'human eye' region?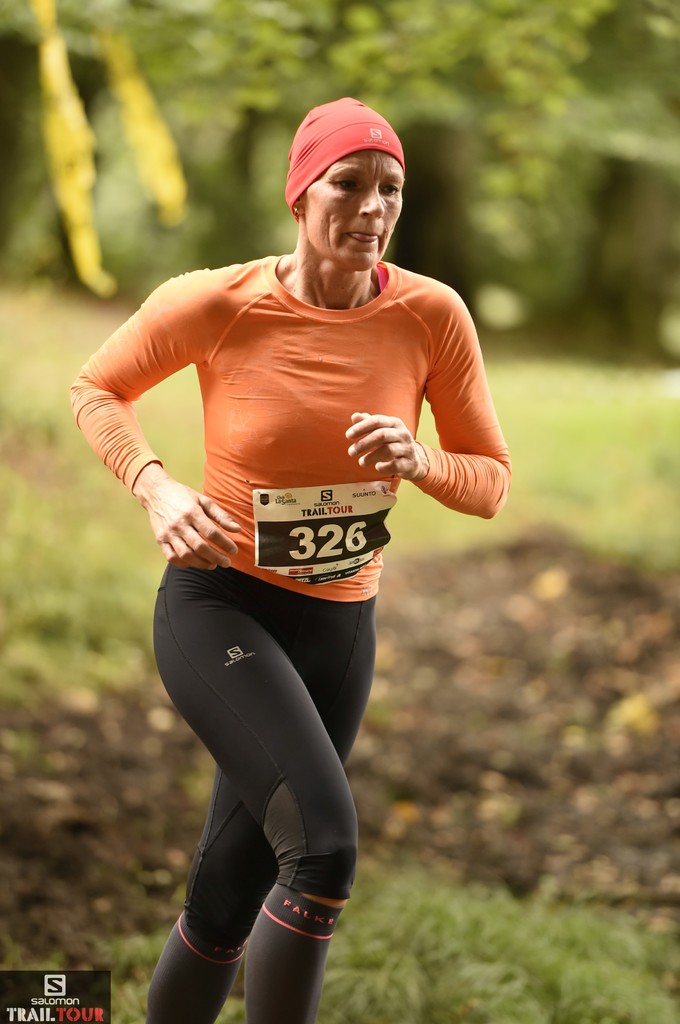
329,168,362,198
